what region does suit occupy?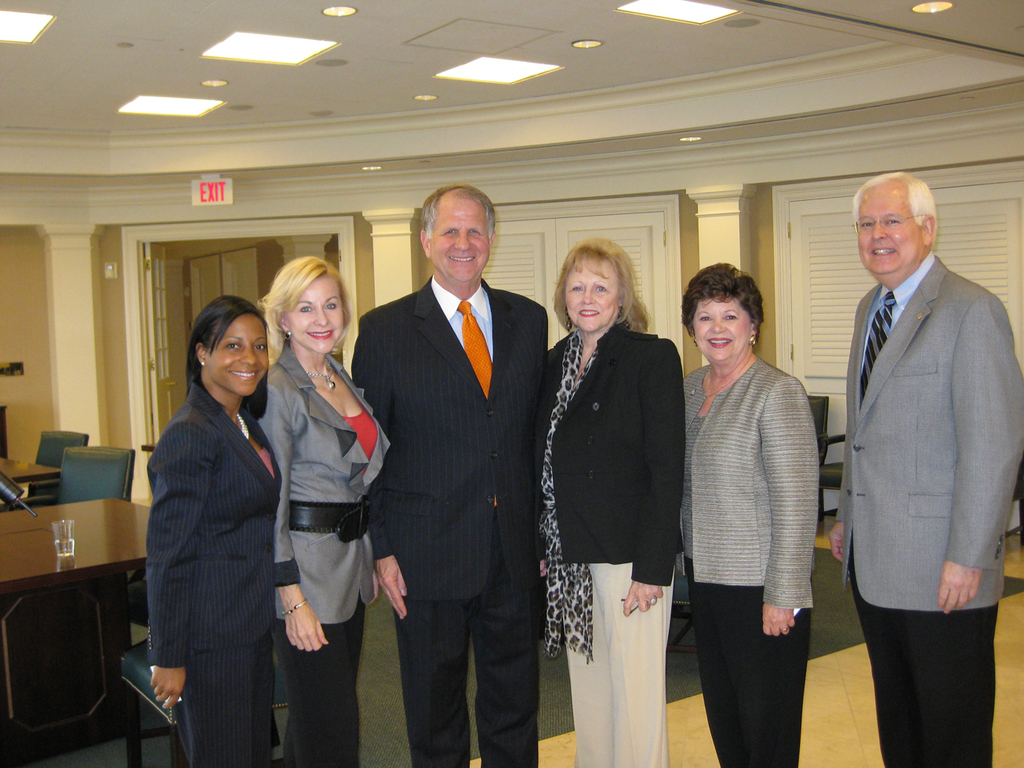
<bbox>548, 319, 685, 767</bbox>.
